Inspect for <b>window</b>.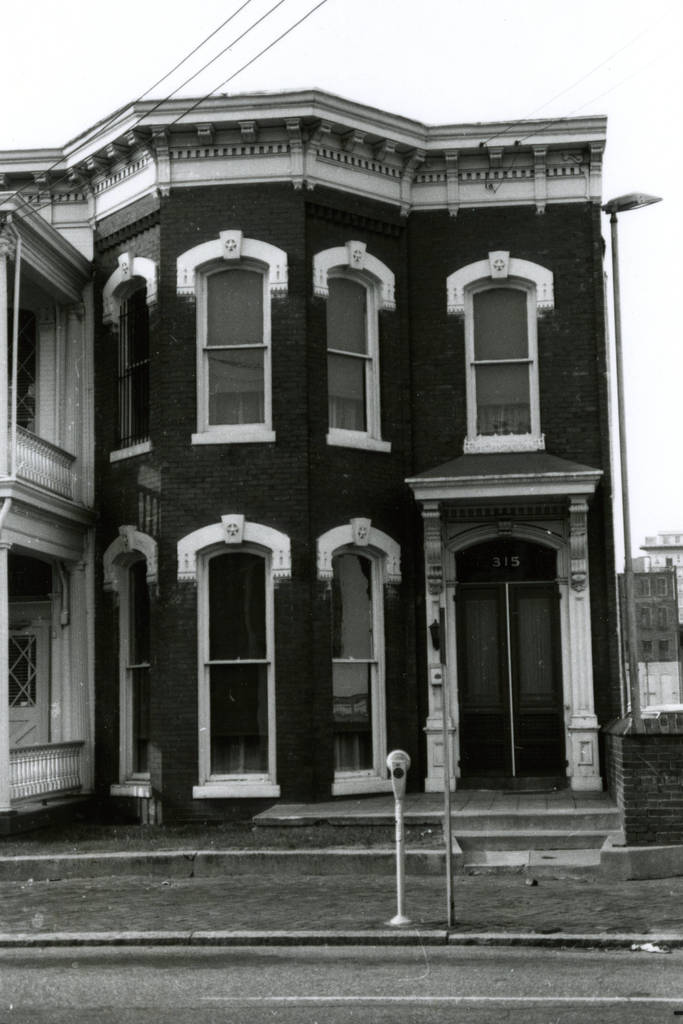
Inspection: {"x1": 99, "y1": 255, "x2": 156, "y2": 460}.
